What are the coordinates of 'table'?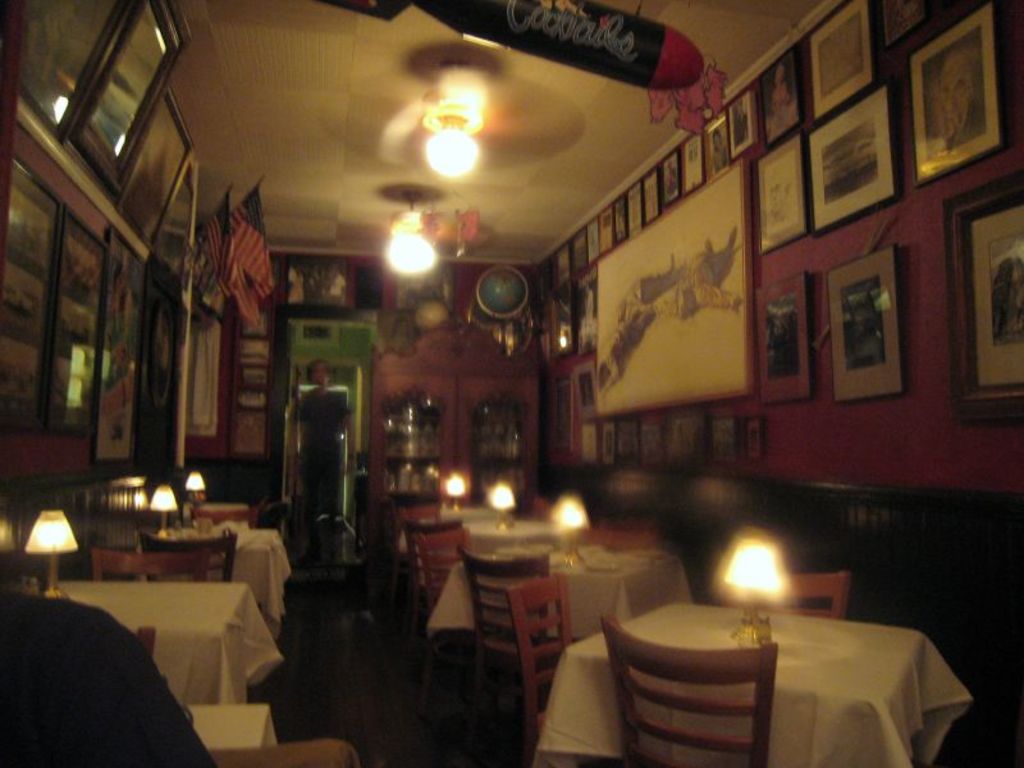
left=132, top=527, right=287, bottom=623.
